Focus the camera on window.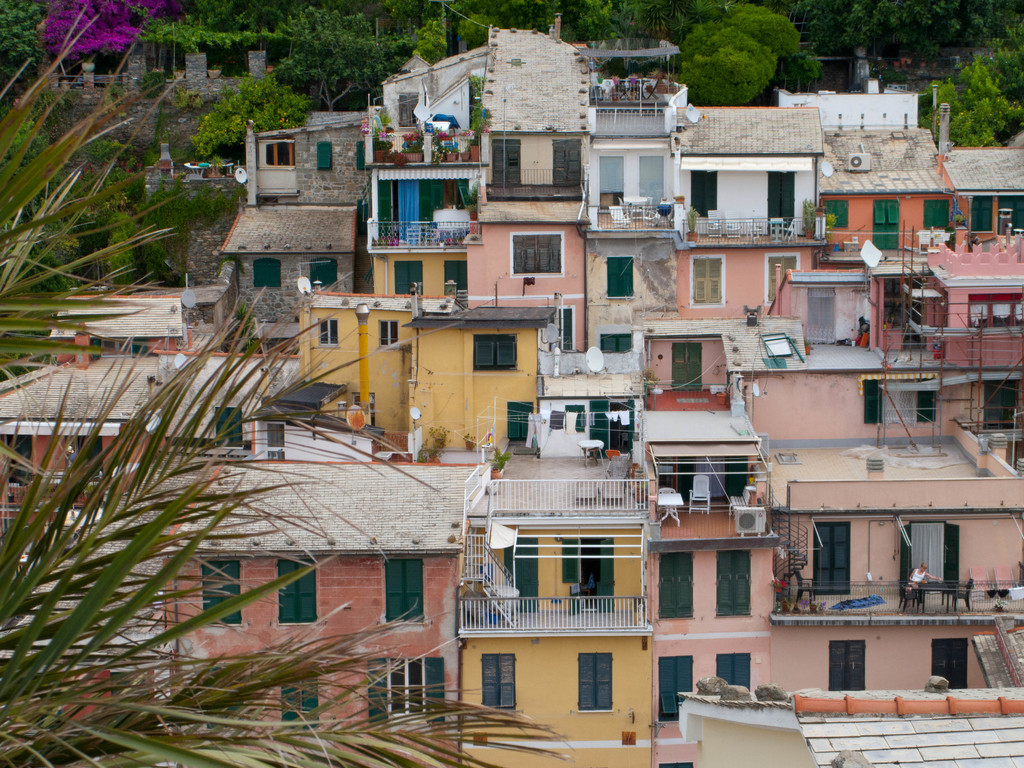
Focus region: x1=511 y1=232 x2=562 y2=278.
